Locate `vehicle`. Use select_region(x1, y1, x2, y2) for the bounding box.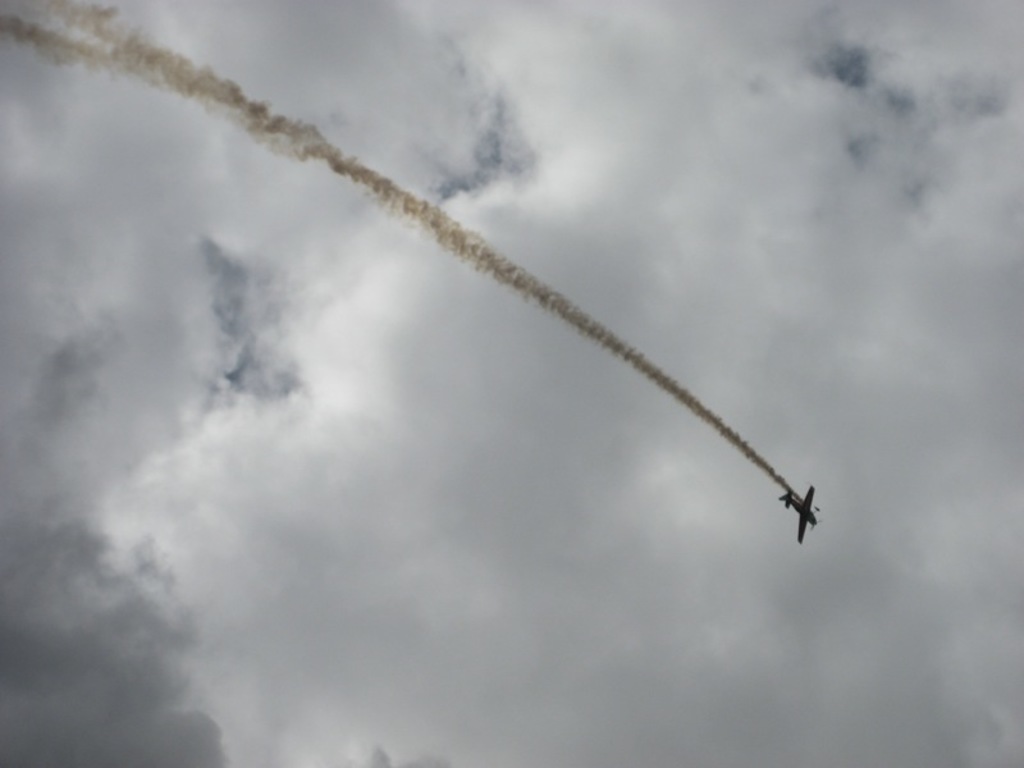
select_region(778, 485, 819, 545).
